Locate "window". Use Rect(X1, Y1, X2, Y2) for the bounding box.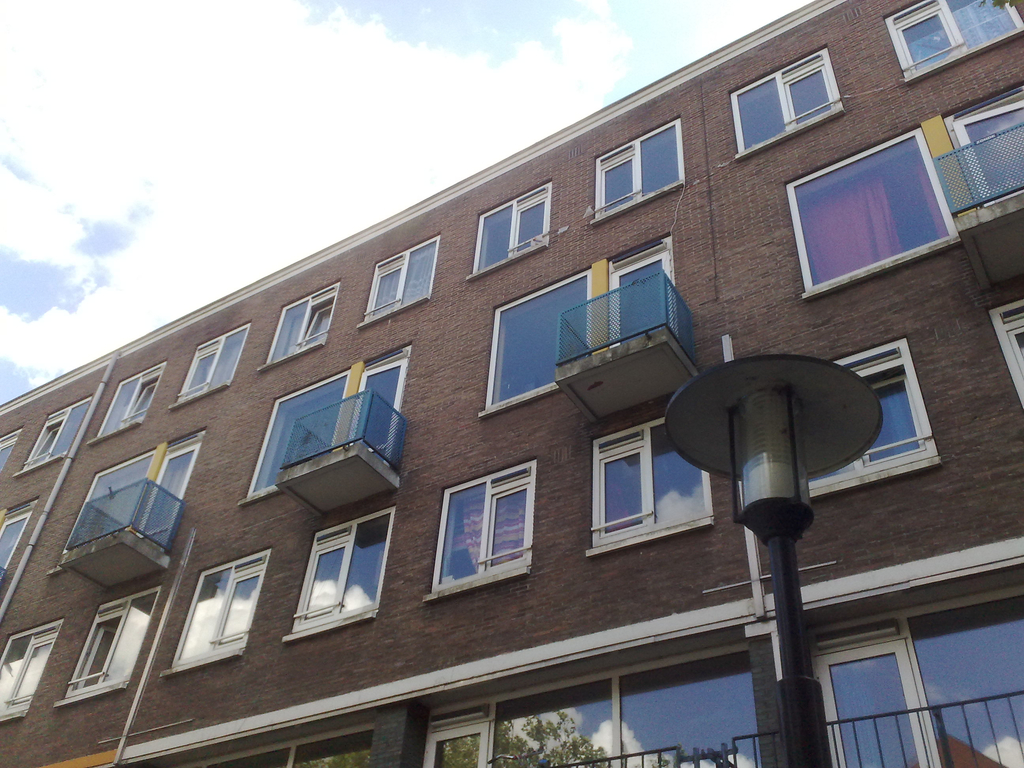
Rect(177, 722, 371, 767).
